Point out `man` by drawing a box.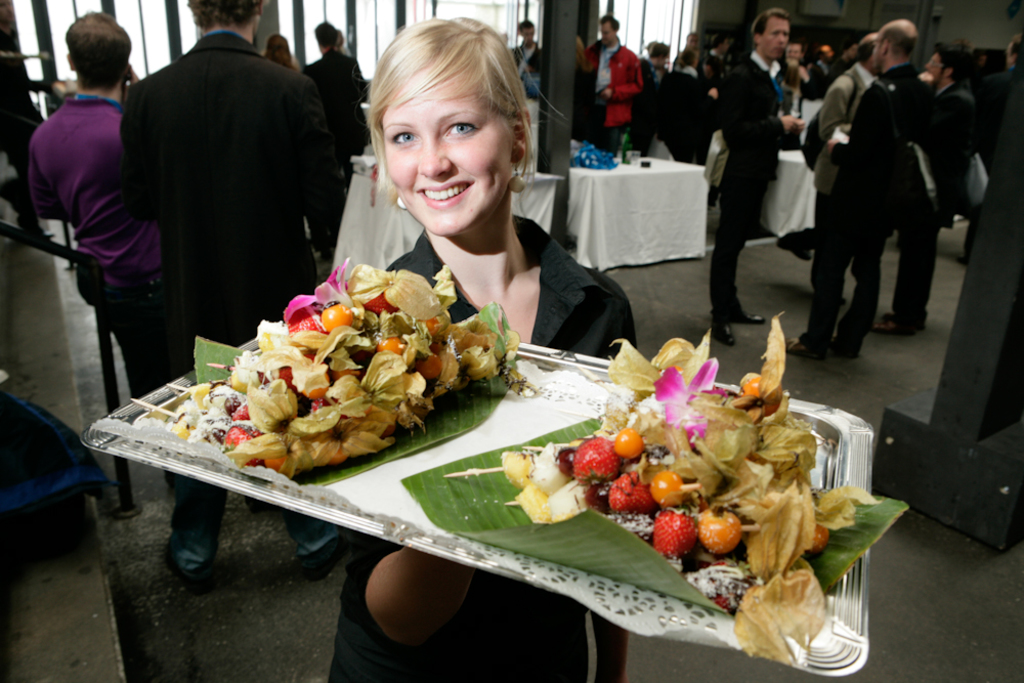
x1=967, y1=35, x2=1023, y2=261.
